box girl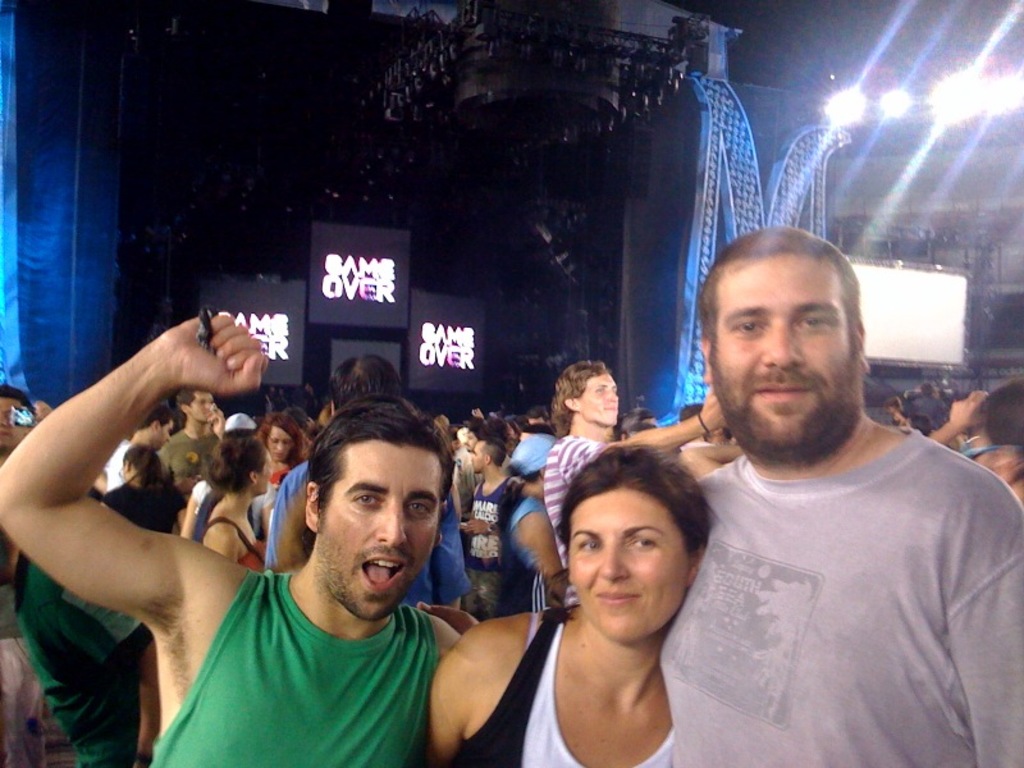
[left=186, top=419, right=276, bottom=571]
